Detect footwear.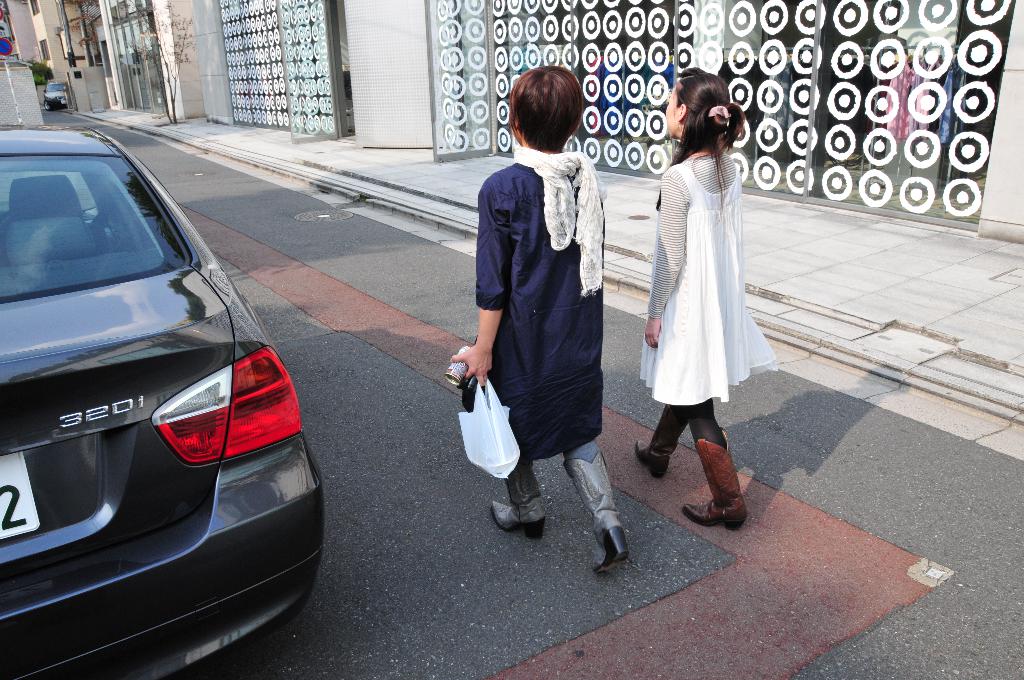
Detected at {"x1": 676, "y1": 423, "x2": 754, "y2": 533}.
